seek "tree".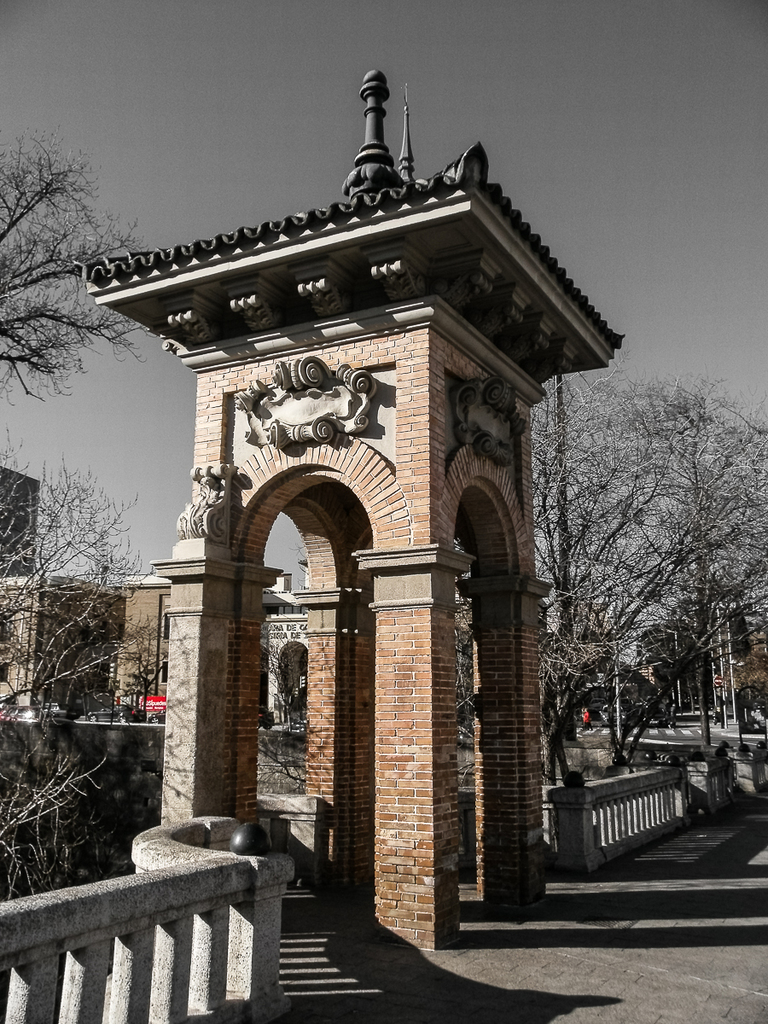
[250, 605, 315, 779].
